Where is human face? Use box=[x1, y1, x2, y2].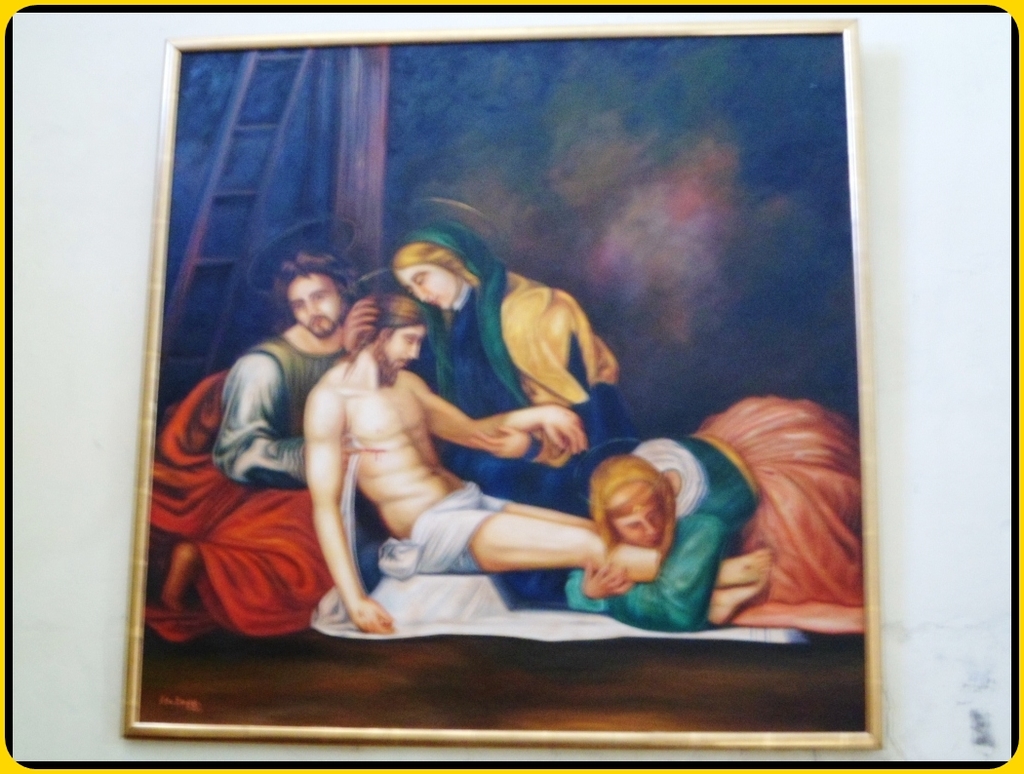
box=[603, 482, 668, 550].
